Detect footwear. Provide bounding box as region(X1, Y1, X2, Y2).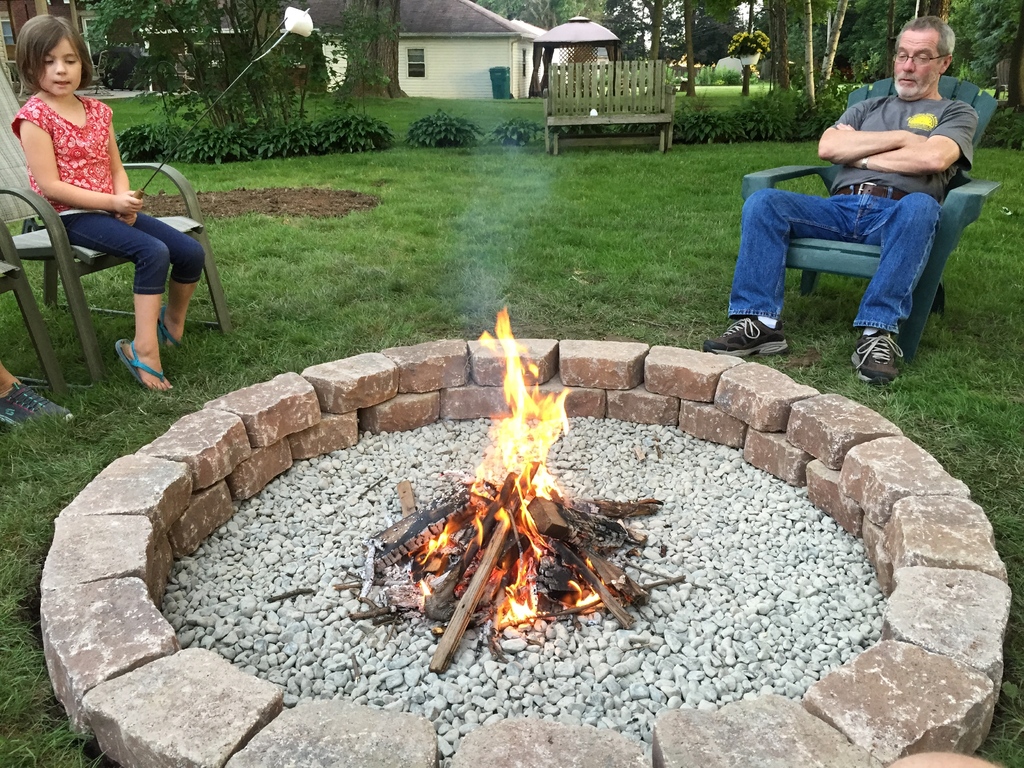
region(0, 385, 74, 429).
